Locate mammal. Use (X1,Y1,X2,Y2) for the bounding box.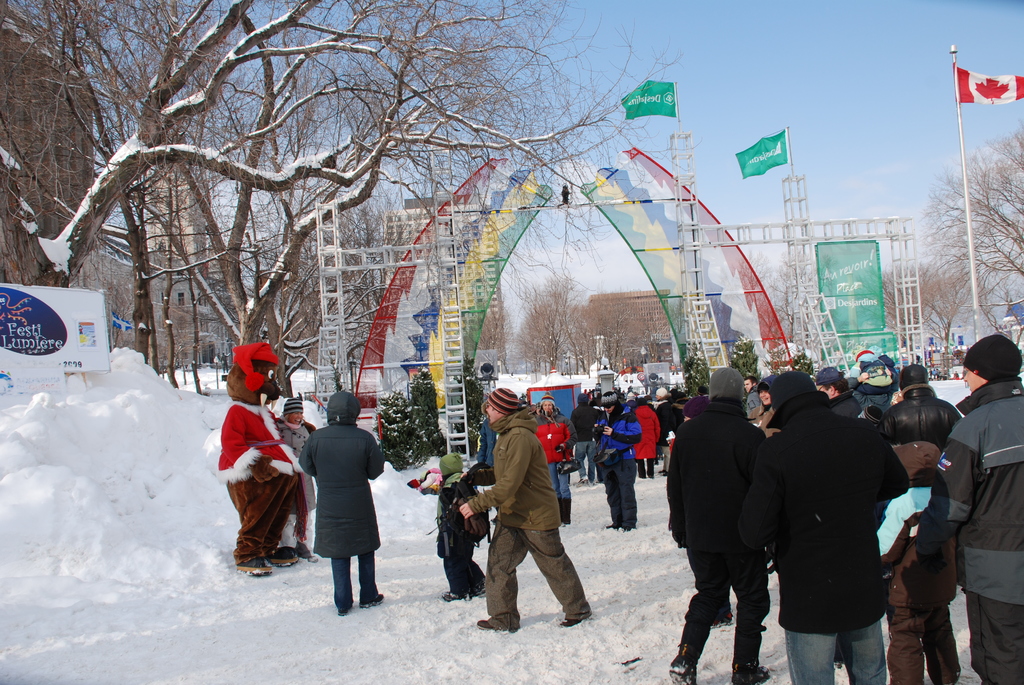
(931,363,938,381).
